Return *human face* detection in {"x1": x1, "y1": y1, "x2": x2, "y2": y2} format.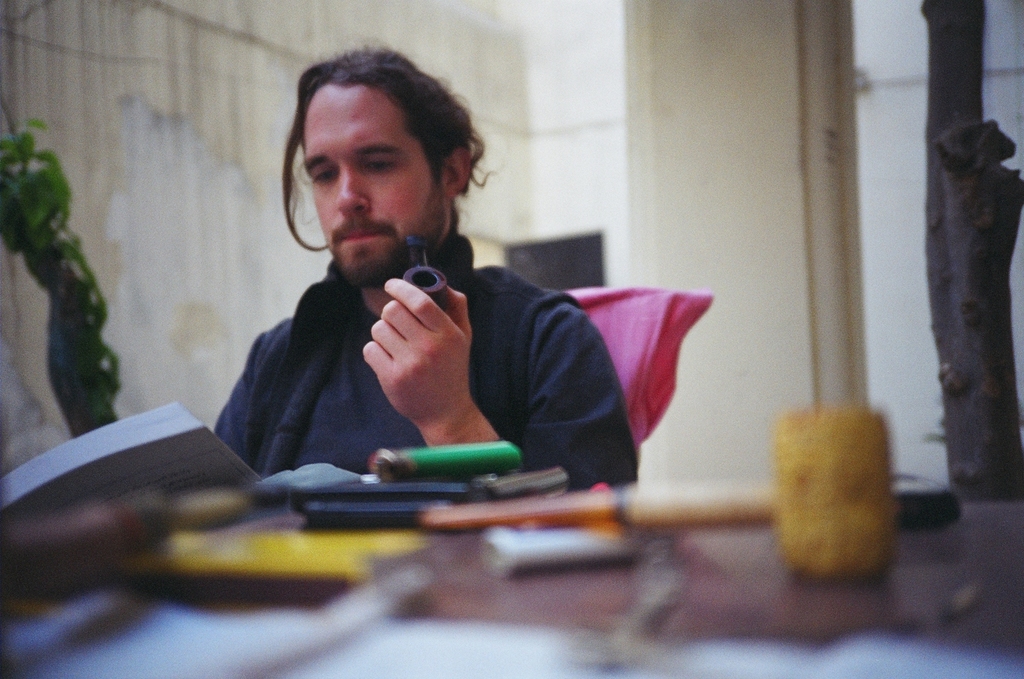
{"x1": 304, "y1": 83, "x2": 447, "y2": 289}.
